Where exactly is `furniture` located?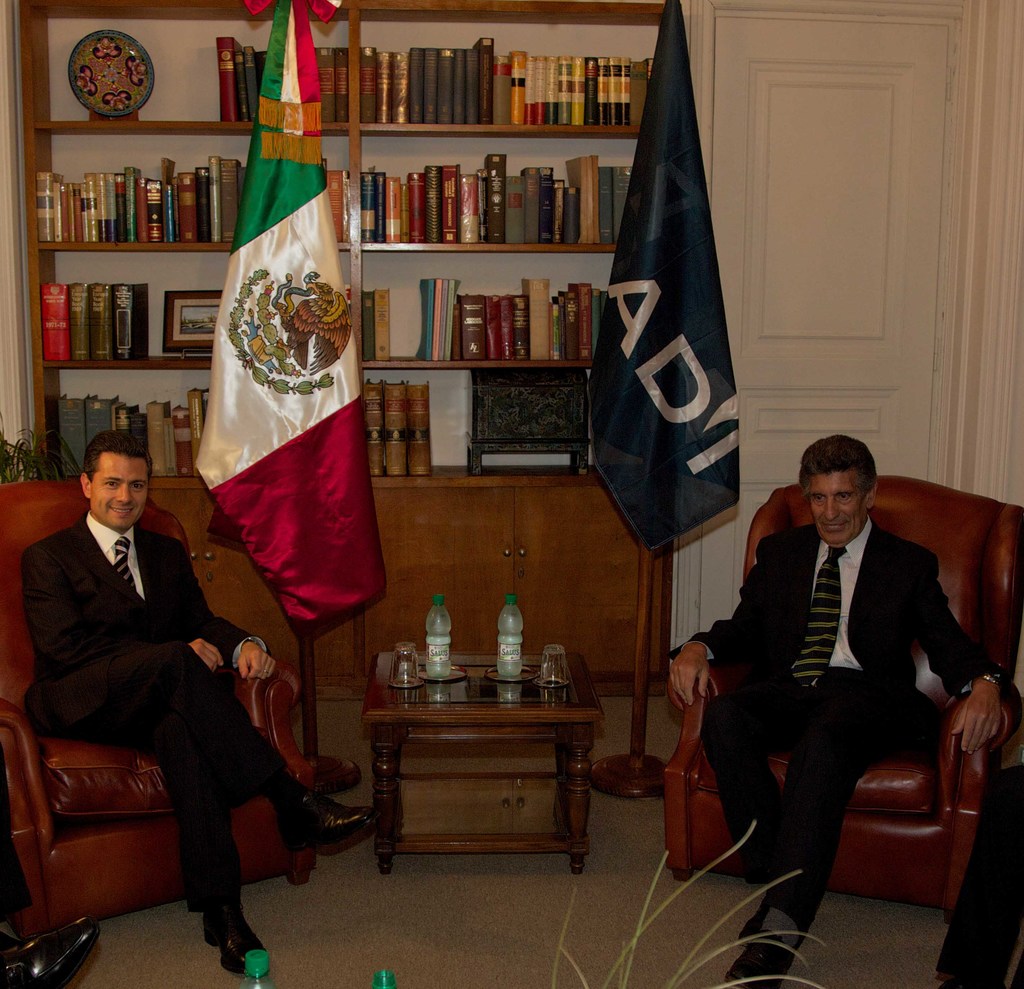
Its bounding box is box(0, 481, 325, 887).
